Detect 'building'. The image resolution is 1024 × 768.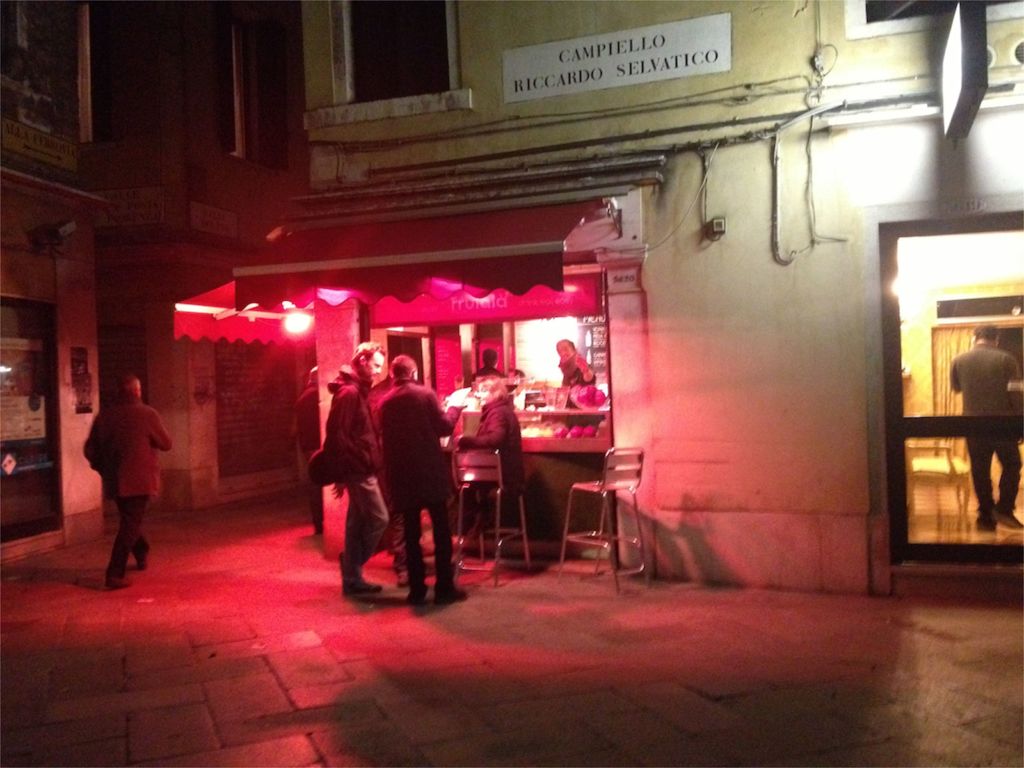
x1=0 y1=1 x2=104 y2=565.
